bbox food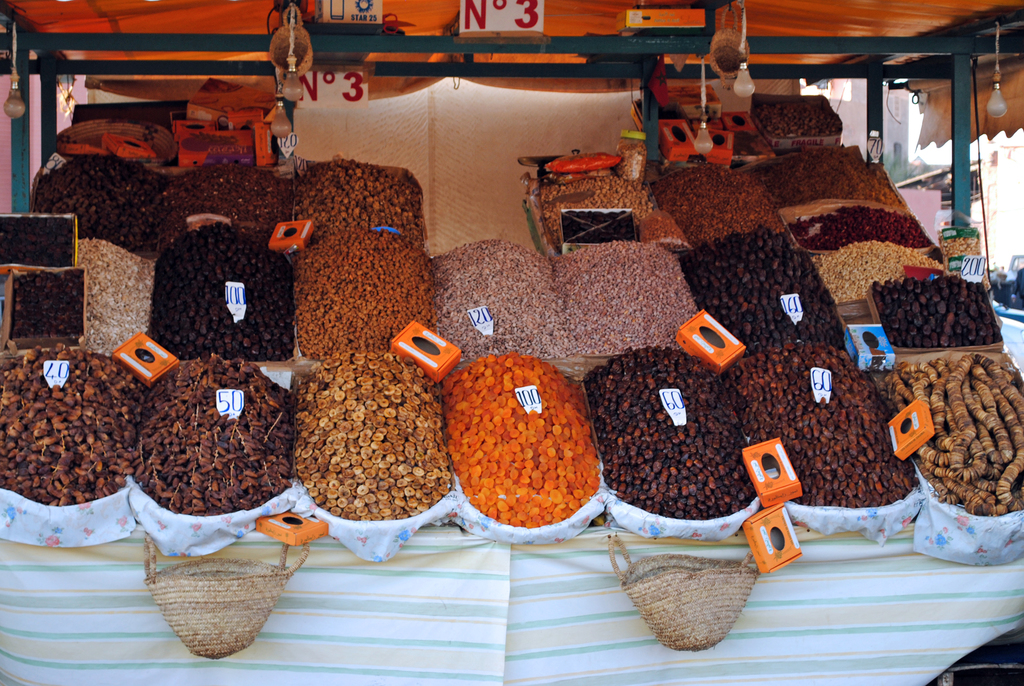
[left=0, top=238, right=150, bottom=355]
